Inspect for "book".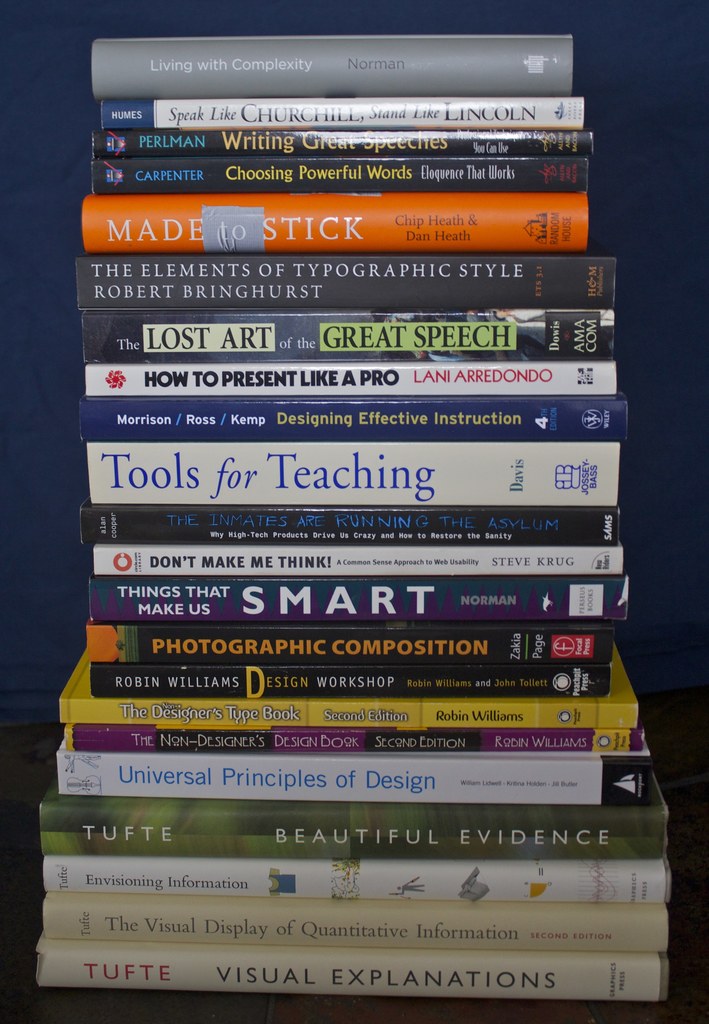
Inspection: BBox(84, 357, 621, 394).
